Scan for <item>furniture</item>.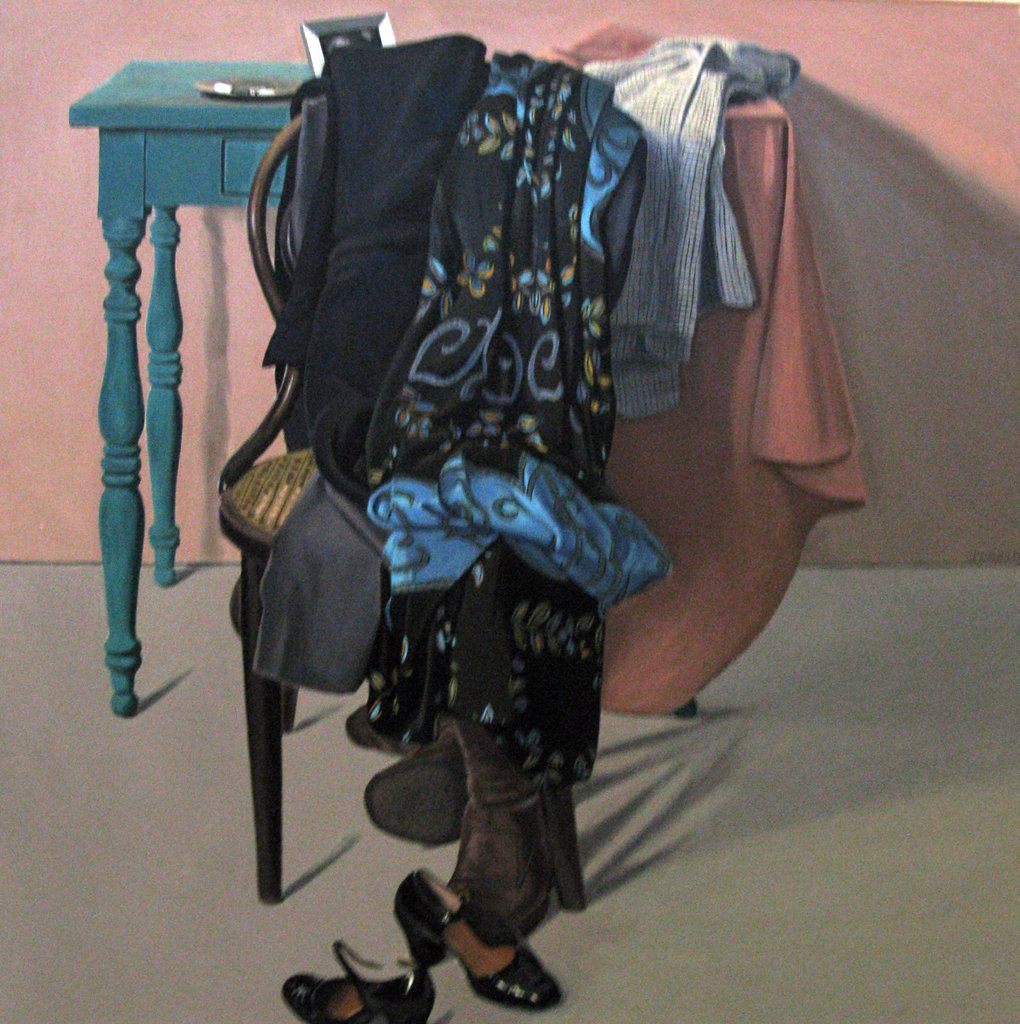
Scan result: {"left": 216, "top": 111, "right": 587, "bottom": 906}.
